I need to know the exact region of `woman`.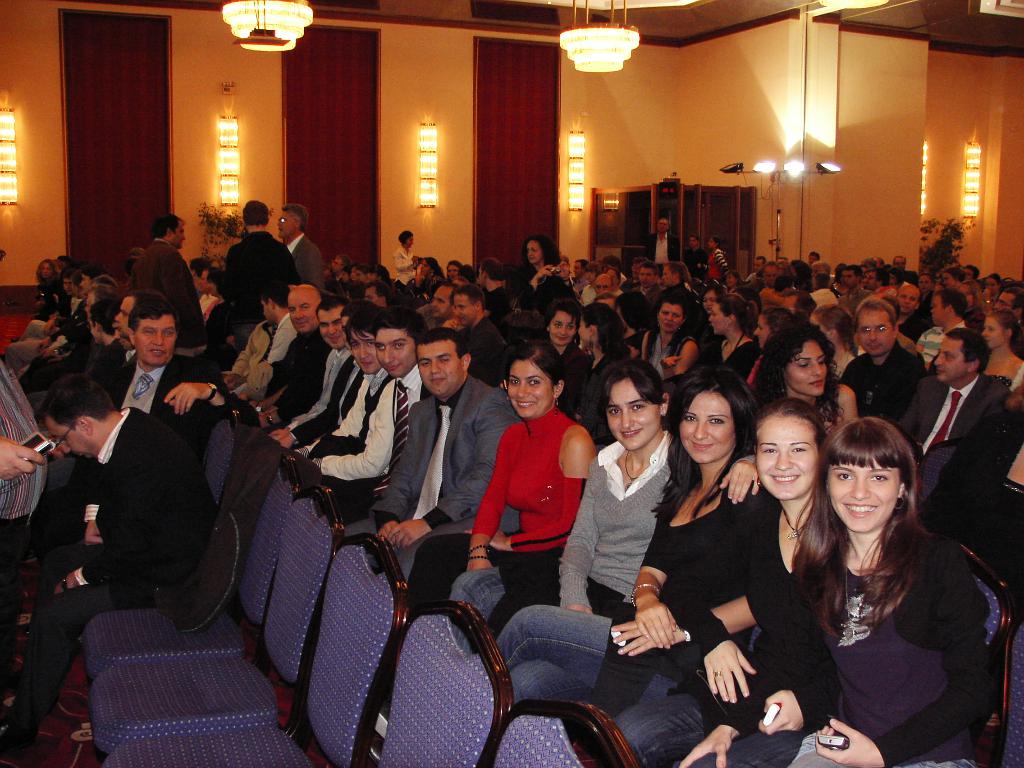
Region: select_region(980, 309, 1021, 379).
